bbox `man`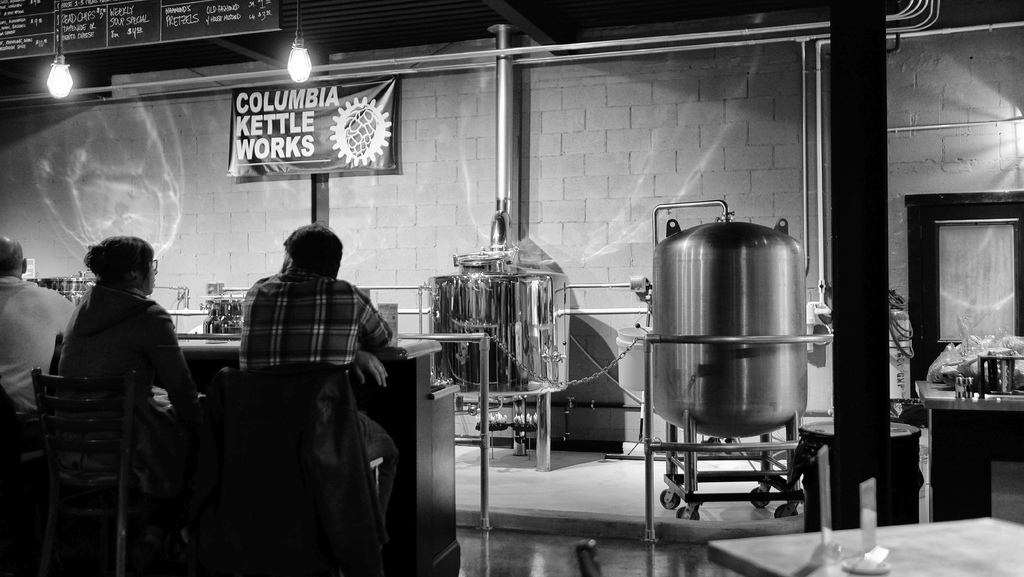
Rect(205, 221, 406, 482)
